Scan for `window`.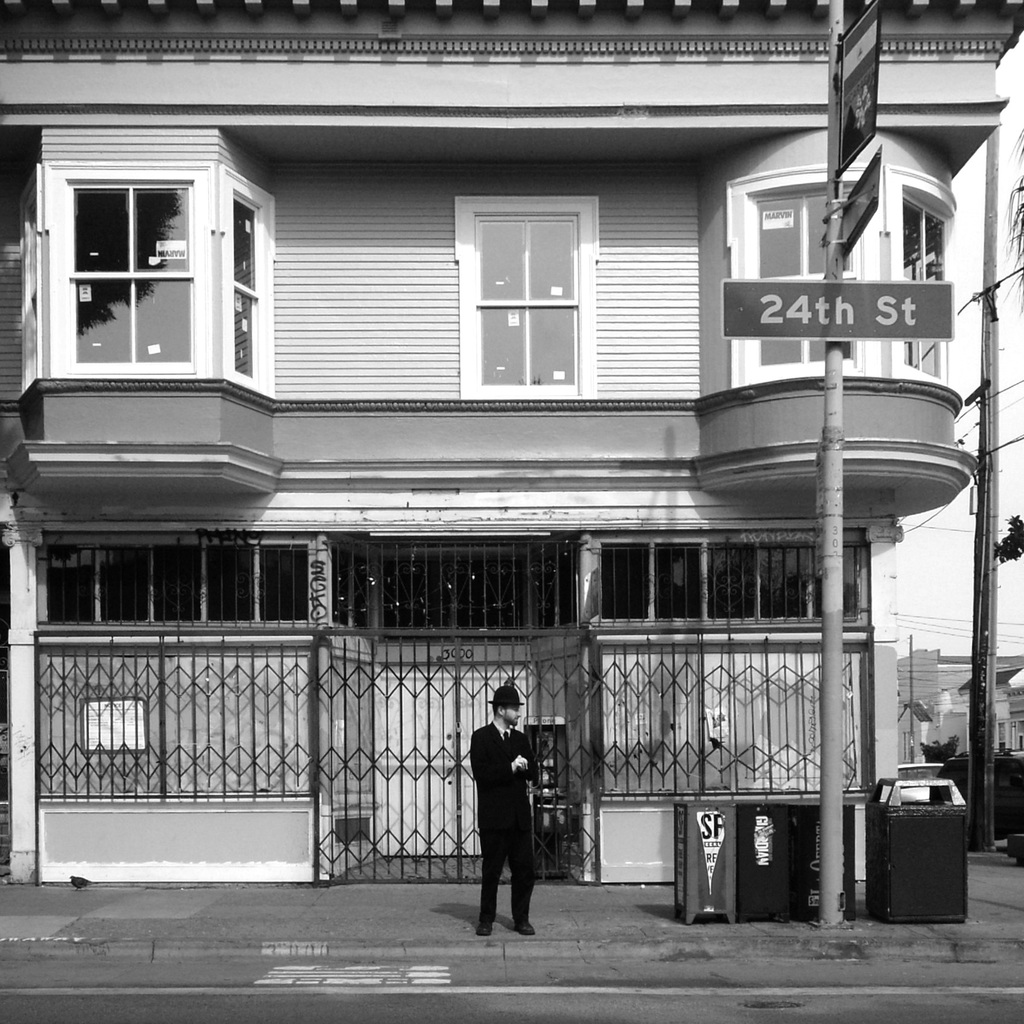
Scan result: x1=447 y1=190 x2=612 y2=414.
